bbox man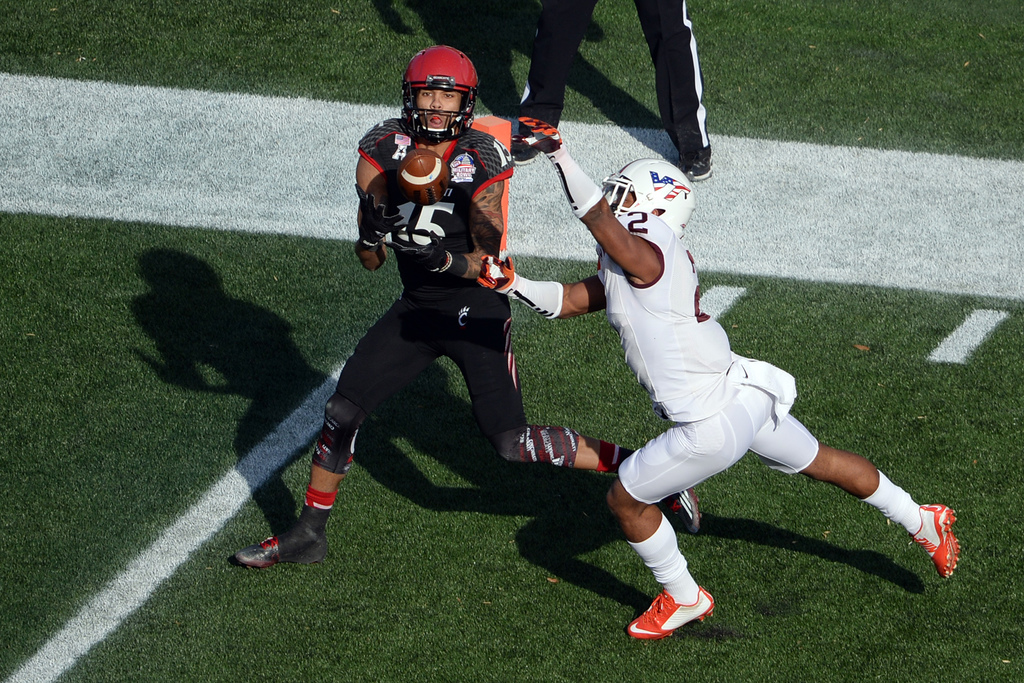
<bbox>227, 47, 700, 568</bbox>
